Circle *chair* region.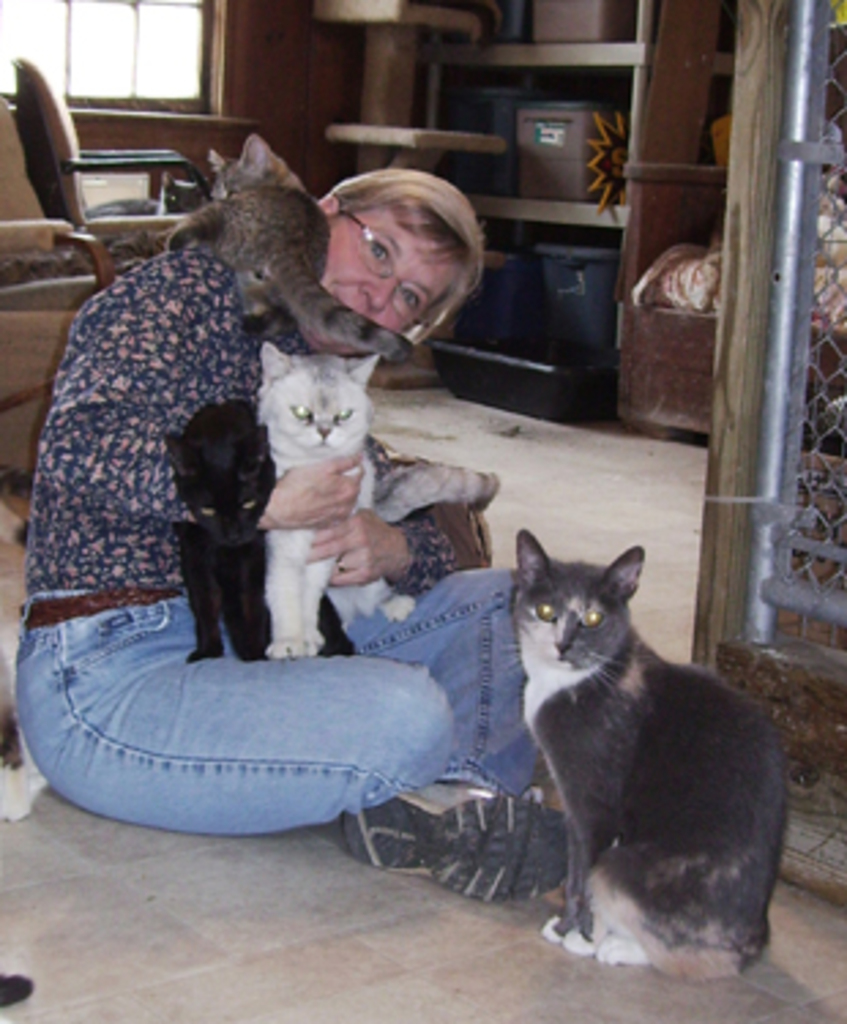
Region: [x1=0, y1=98, x2=191, y2=483].
